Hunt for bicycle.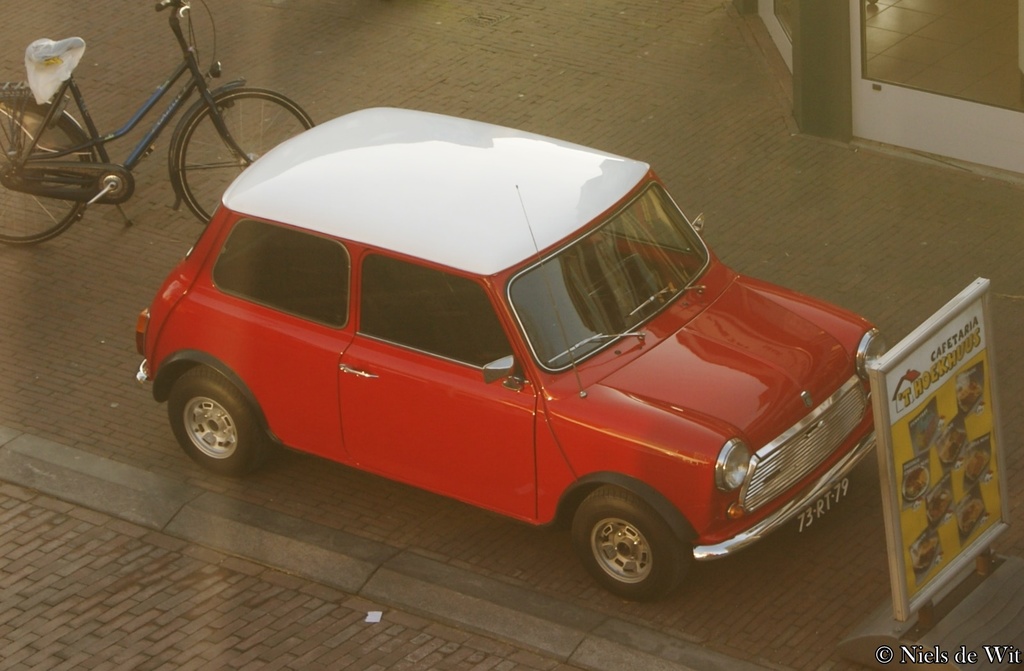
Hunted down at l=0, t=0, r=277, b=260.
